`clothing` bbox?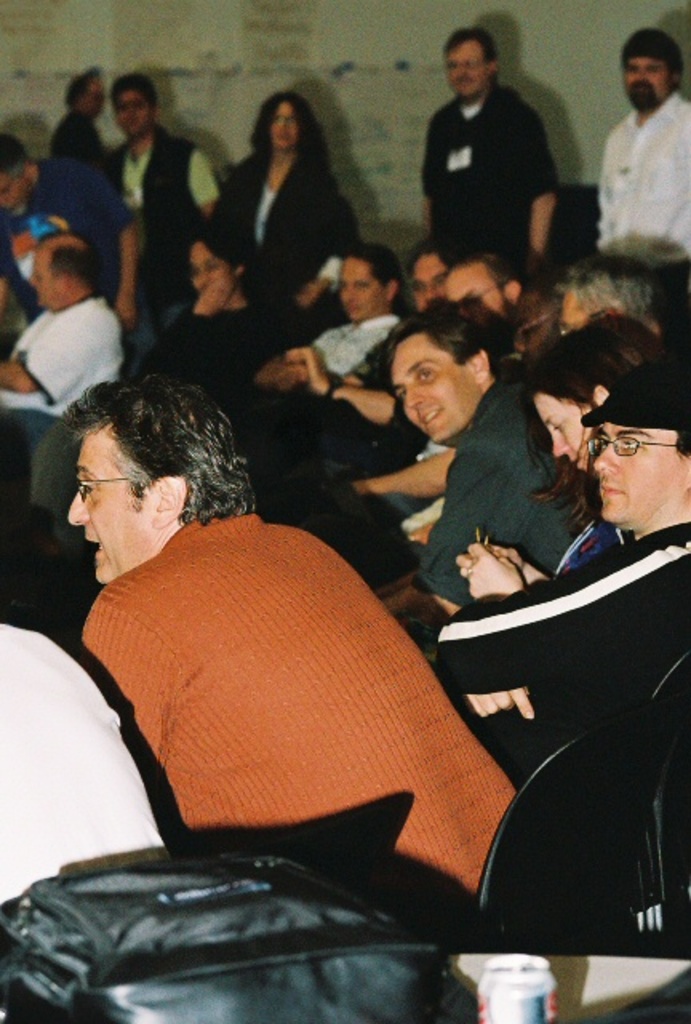
[0,622,173,910]
